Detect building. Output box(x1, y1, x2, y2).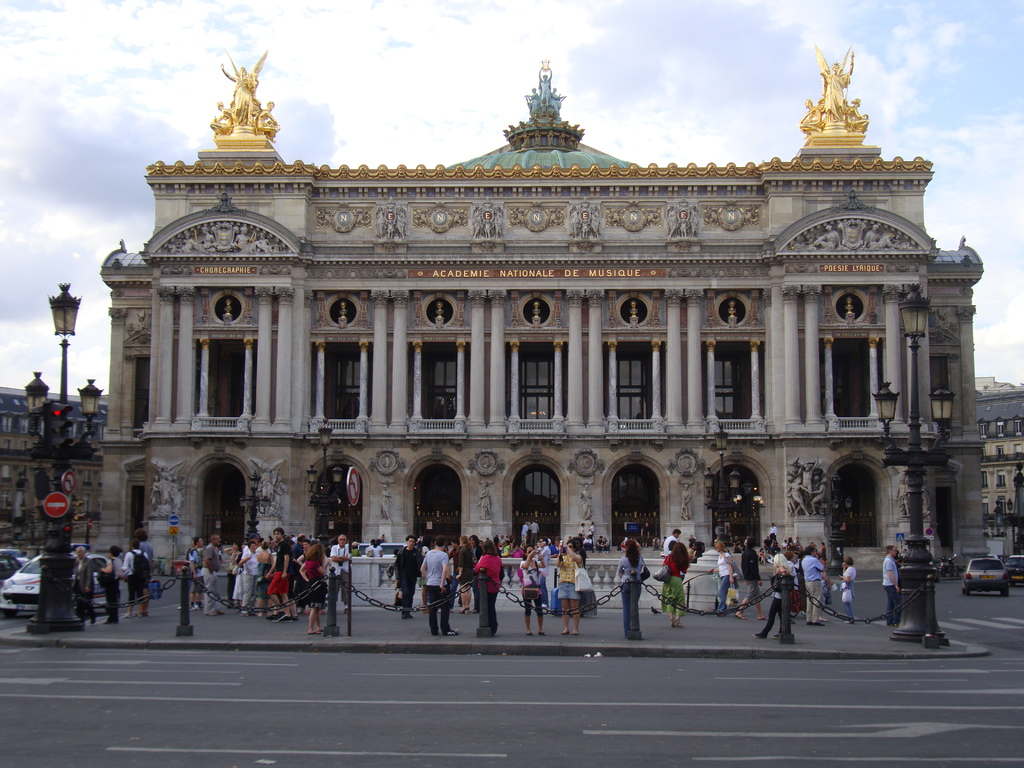
box(0, 387, 104, 538).
